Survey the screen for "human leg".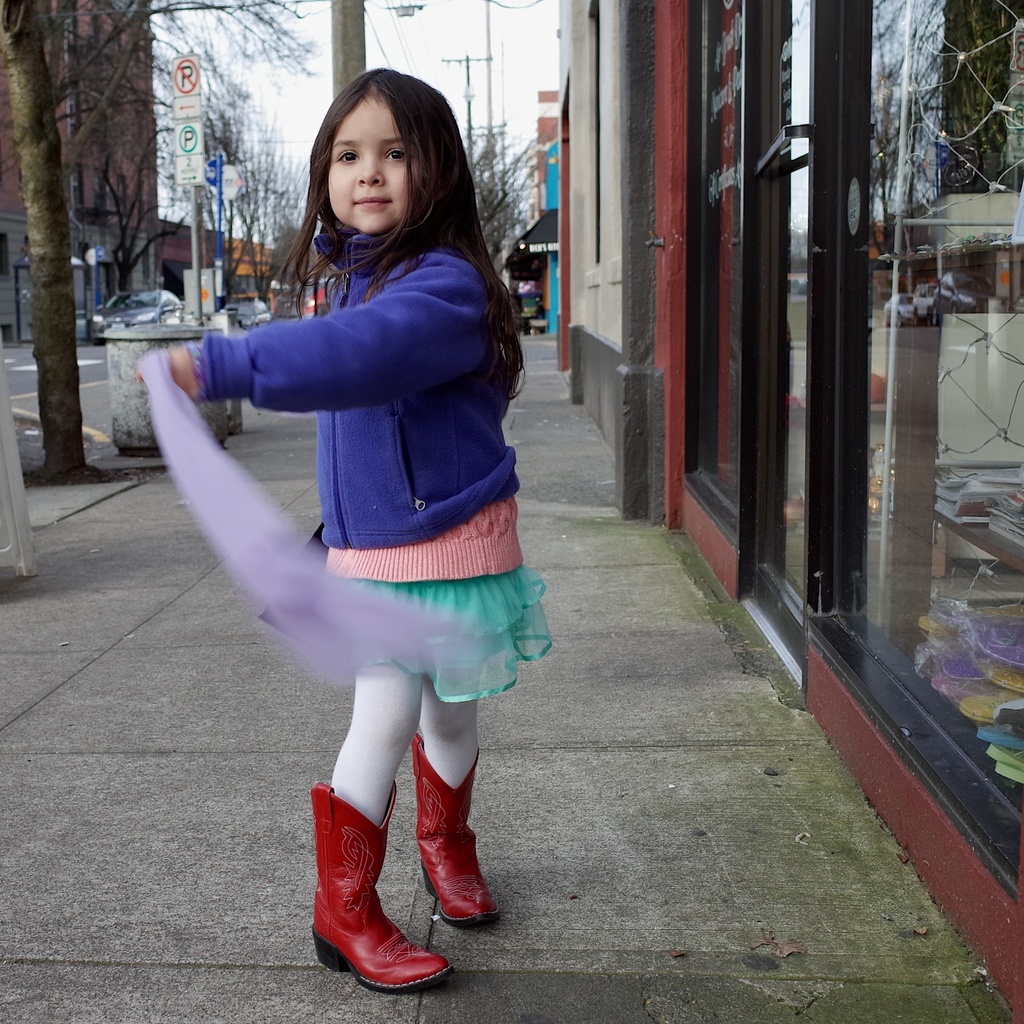
Survey found: {"x1": 313, "y1": 515, "x2": 446, "y2": 996}.
